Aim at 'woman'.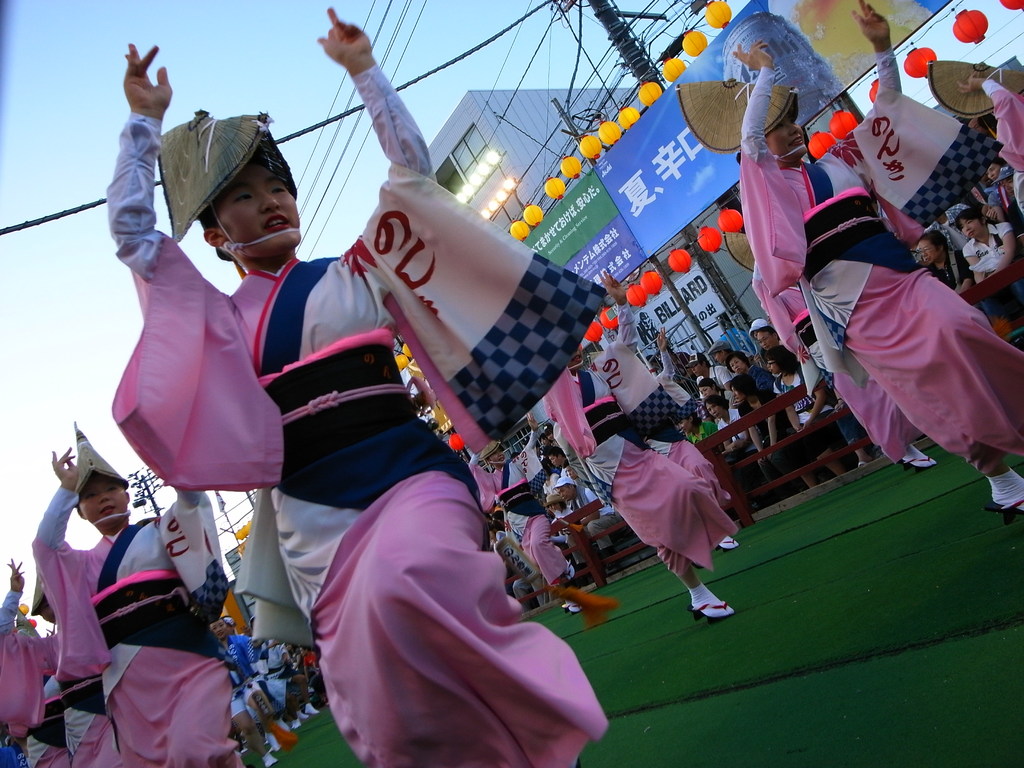
Aimed at pyautogui.locateOnScreen(111, 0, 607, 767).
